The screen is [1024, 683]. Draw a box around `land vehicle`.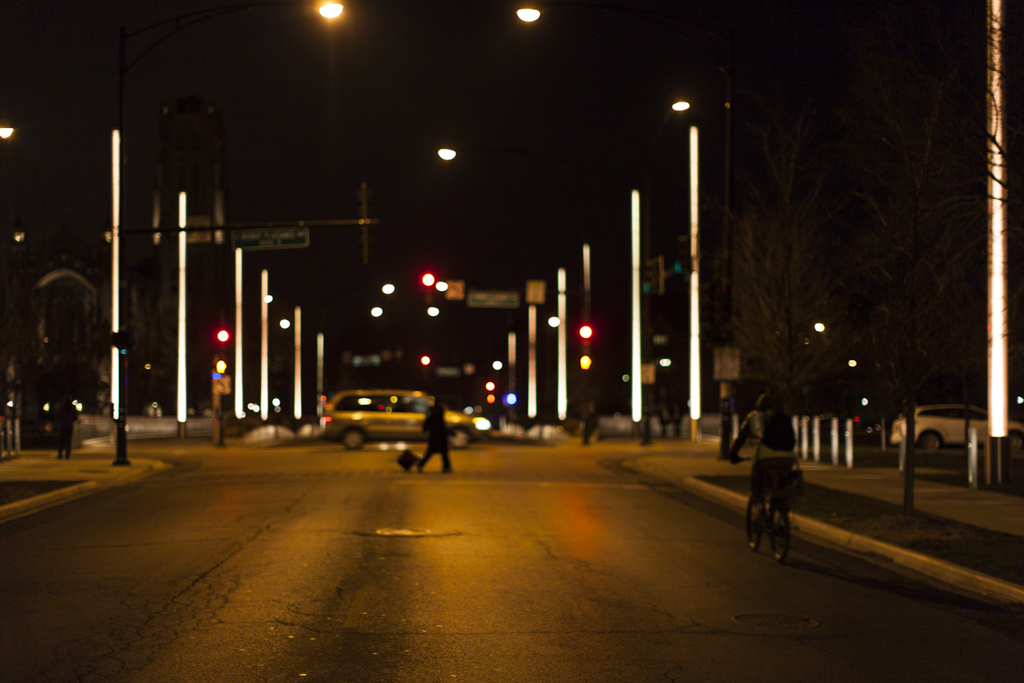
l=313, t=391, r=451, b=454.
